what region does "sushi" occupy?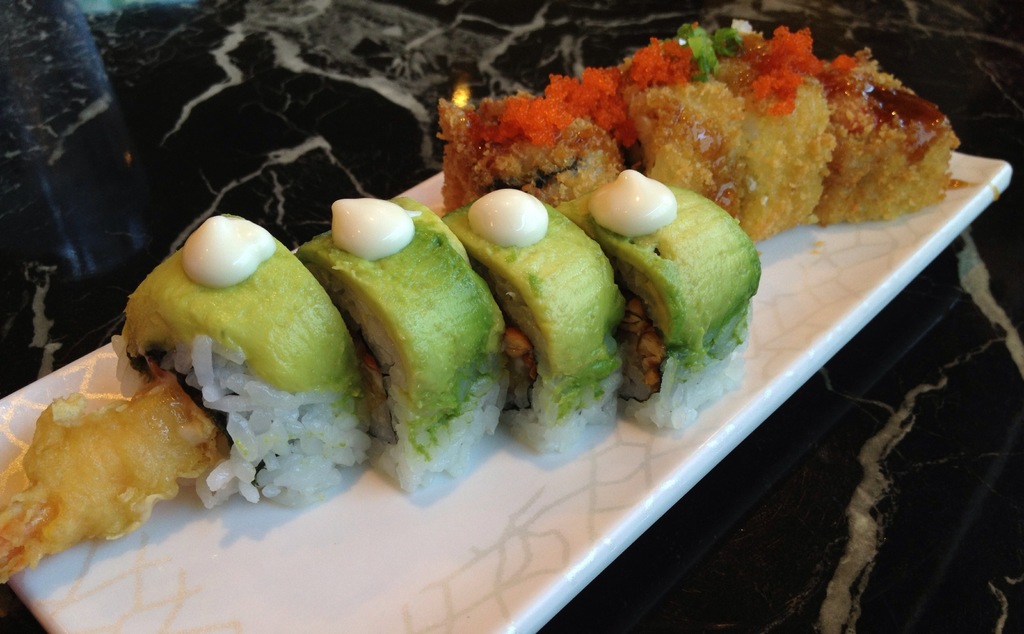
[117, 216, 383, 498].
